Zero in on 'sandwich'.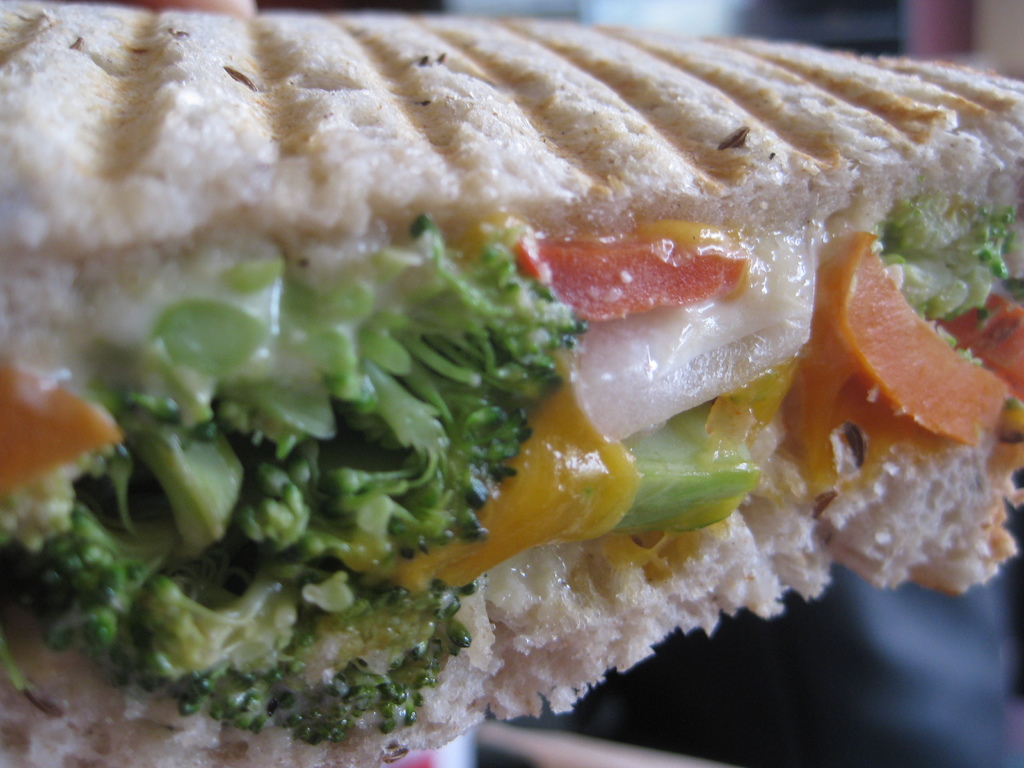
Zeroed in: select_region(0, 0, 1023, 767).
